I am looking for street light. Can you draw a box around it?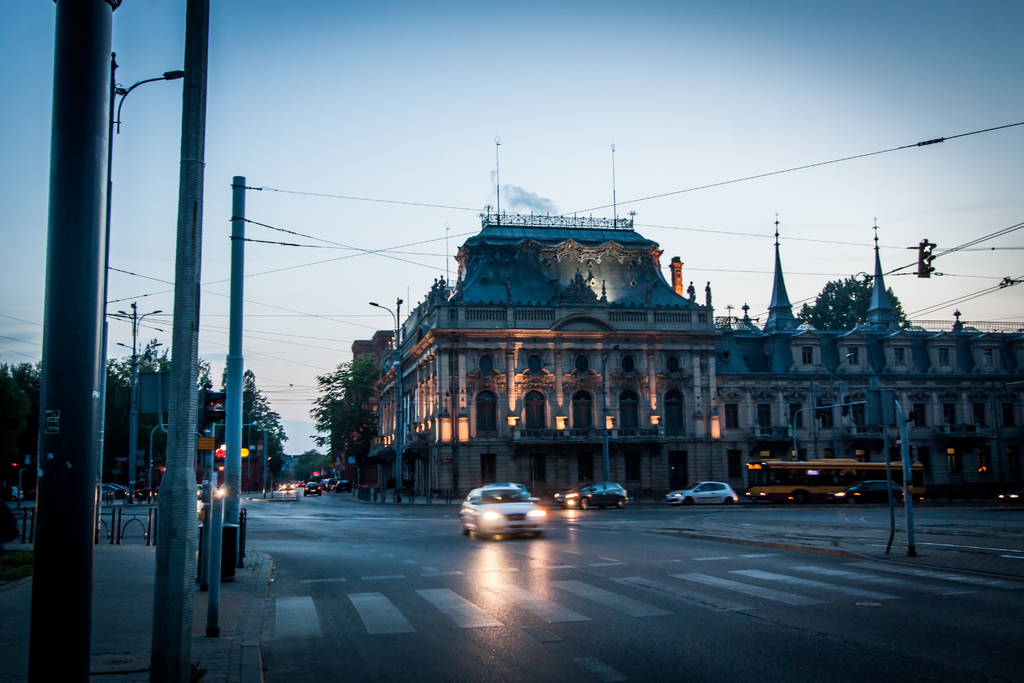
Sure, the bounding box is {"x1": 95, "y1": 51, "x2": 188, "y2": 538}.
